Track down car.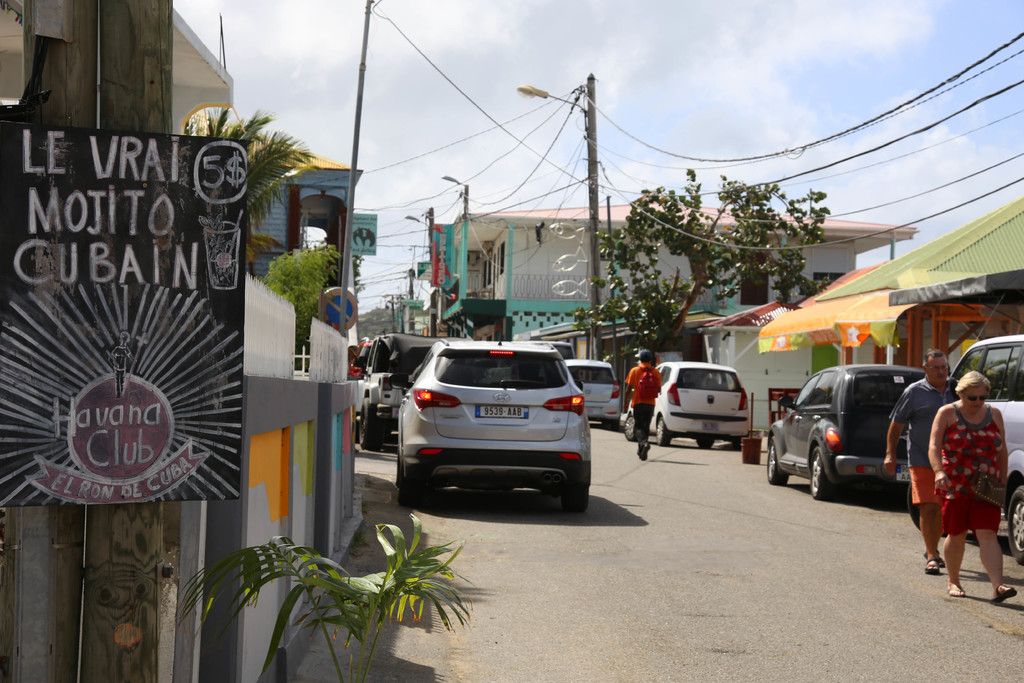
Tracked to locate(767, 363, 923, 508).
